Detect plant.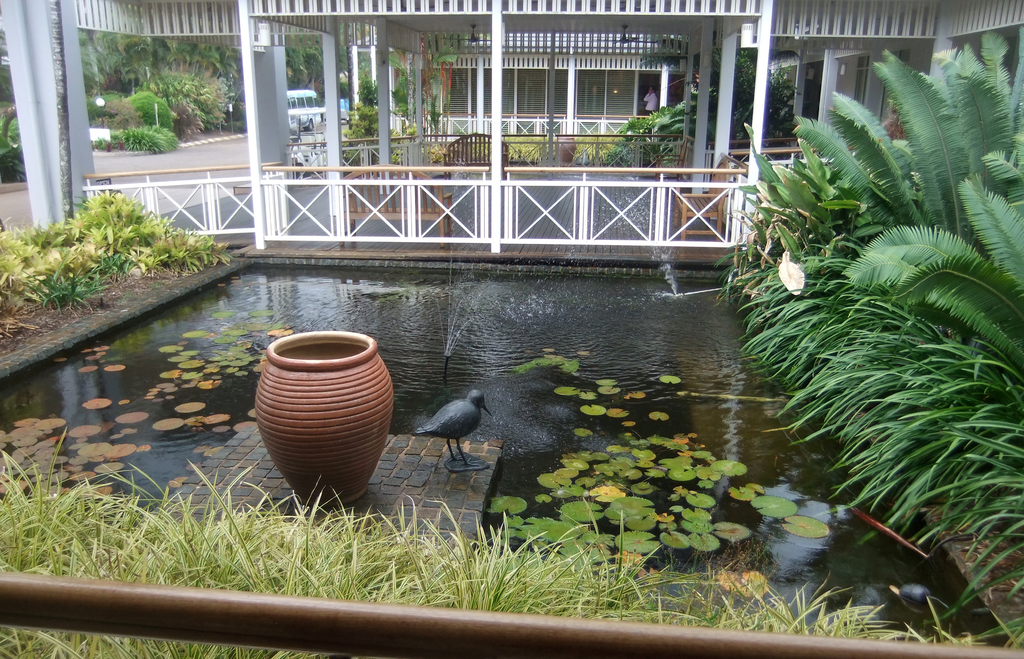
Detected at BBox(456, 130, 558, 168).
